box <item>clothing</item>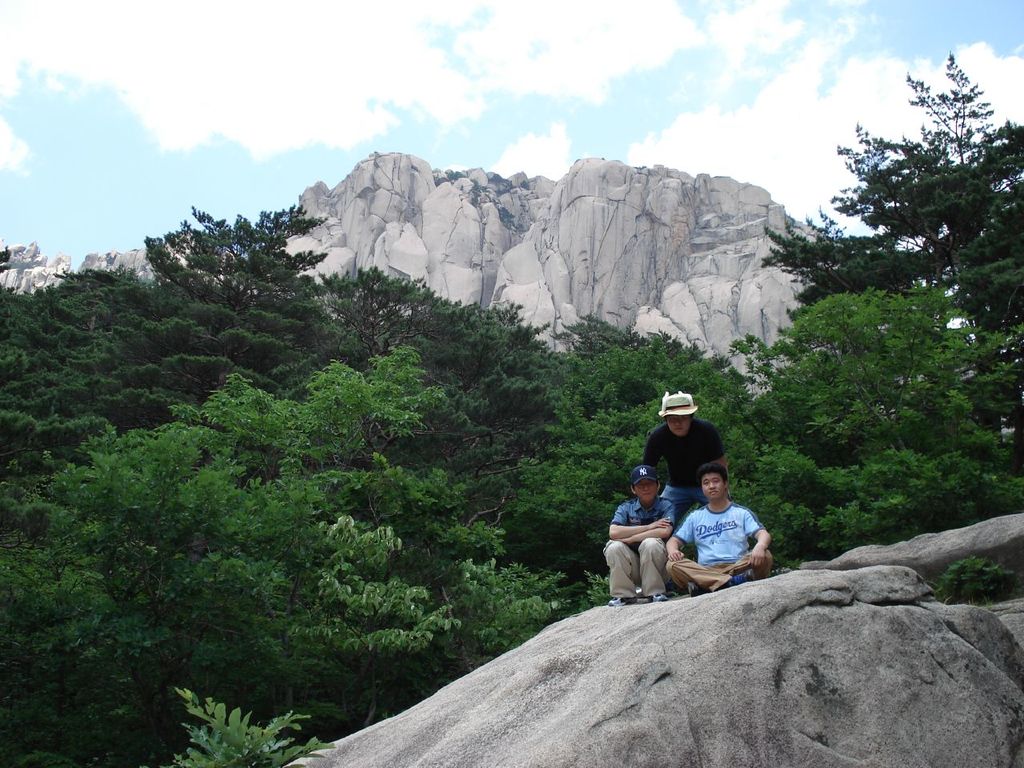
bbox(668, 489, 764, 593)
